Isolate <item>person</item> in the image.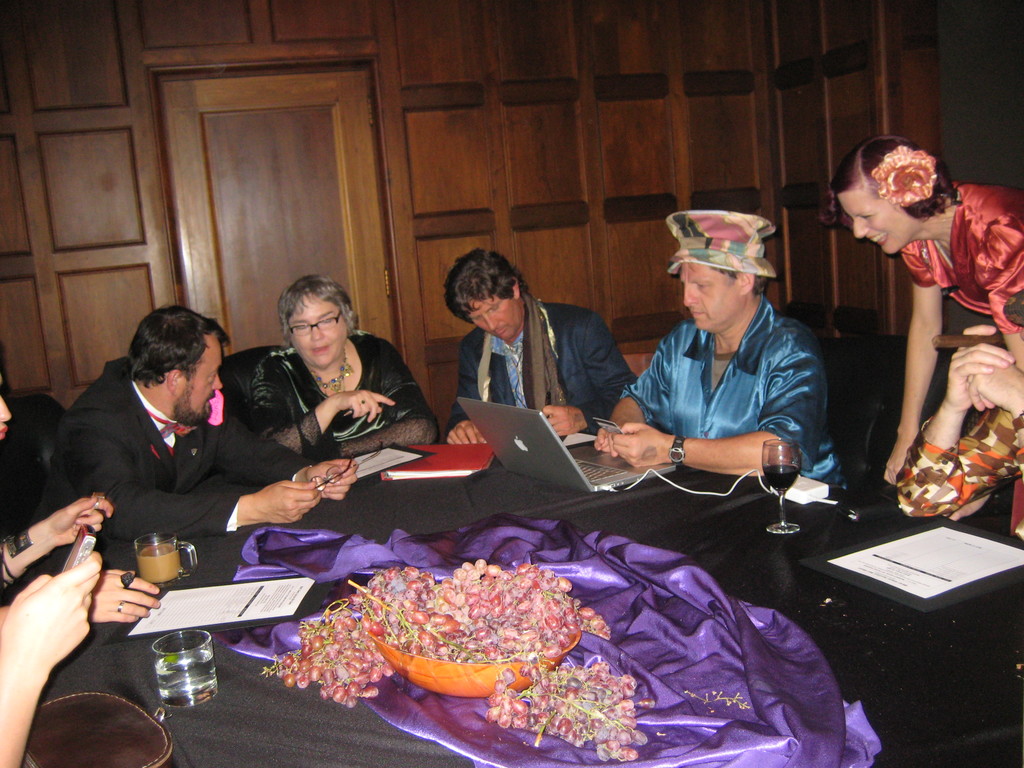
Isolated region: <region>236, 277, 452, 461</region>.
